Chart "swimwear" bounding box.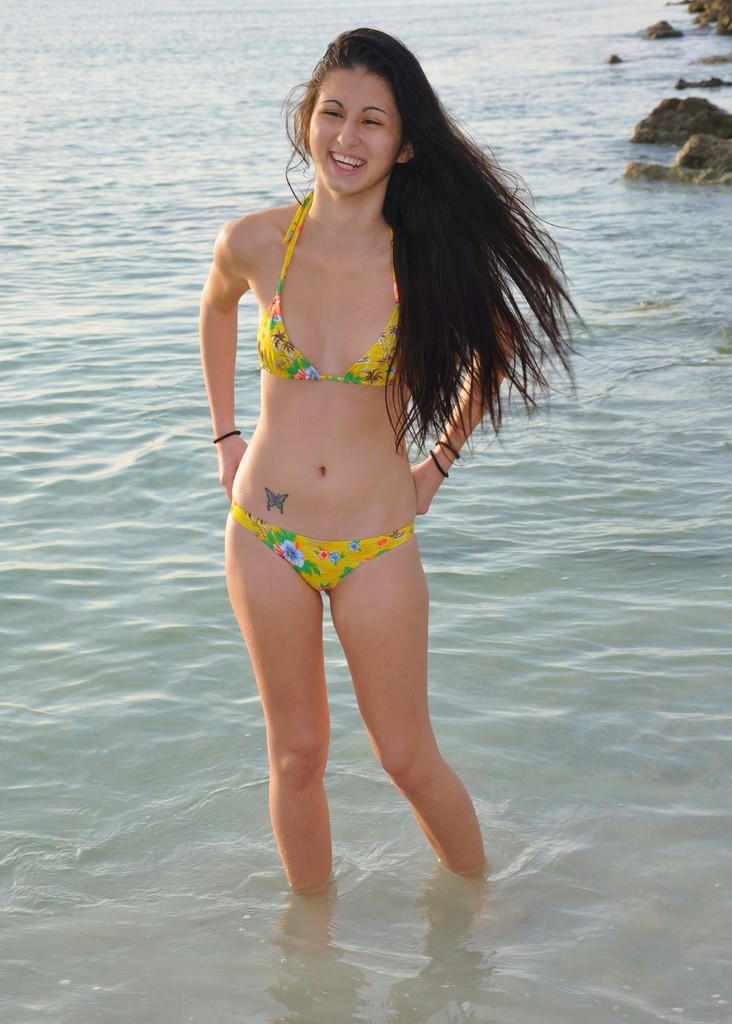
Charted: [228,502,411,598].
